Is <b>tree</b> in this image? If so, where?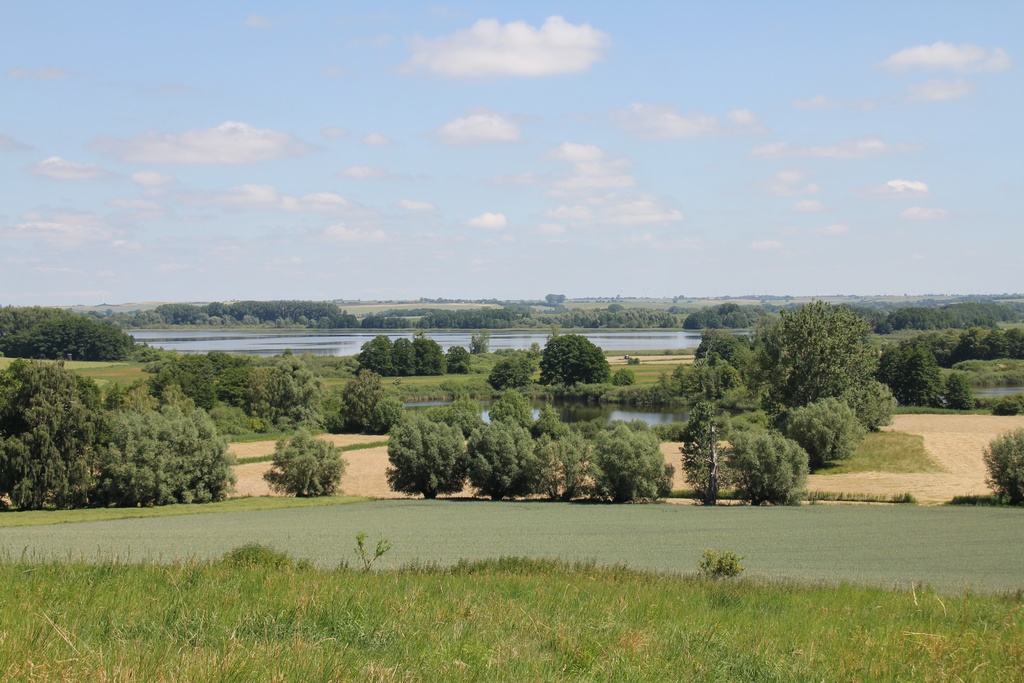
Yes, at 682, 299, 748, 327.
